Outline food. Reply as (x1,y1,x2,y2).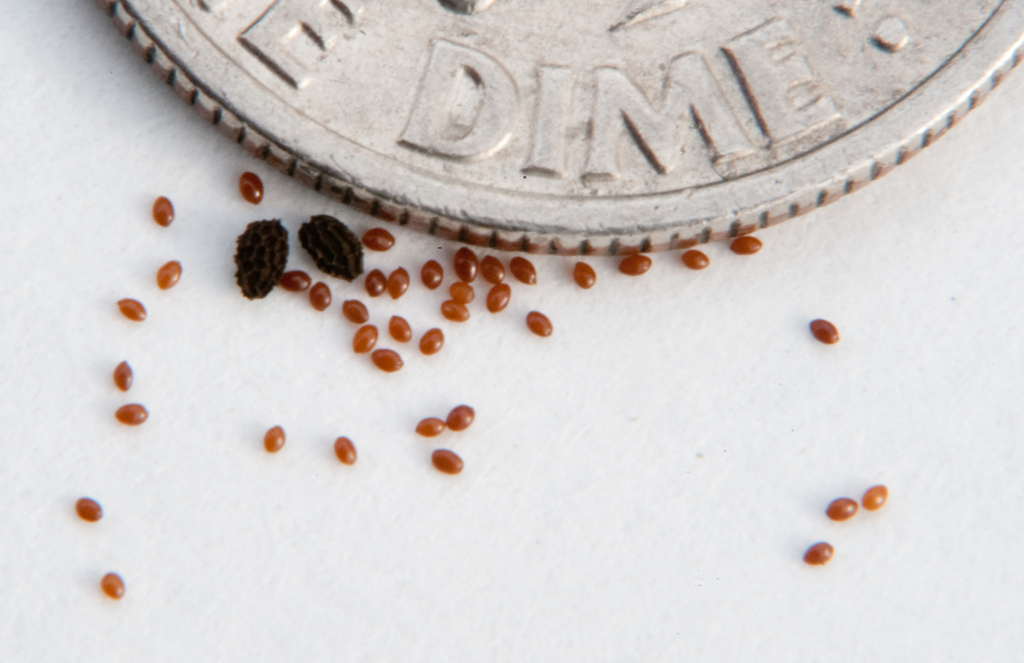
(448,281,474,305).
